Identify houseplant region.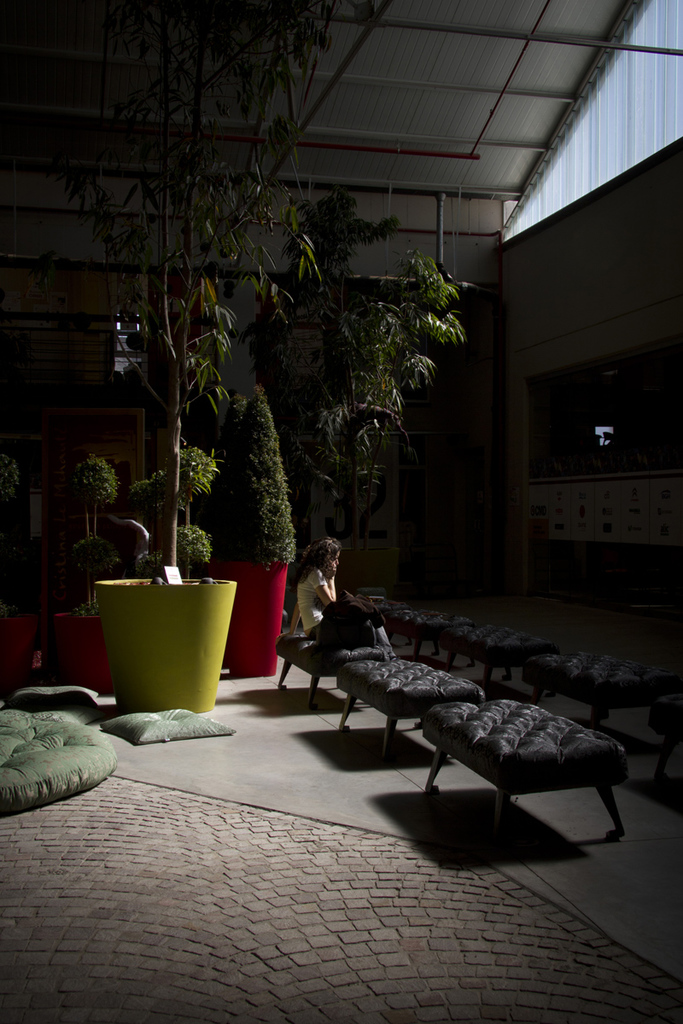
Region: {"x1": 0, "y1": 448, "x2": 39, "y2": 695}.
